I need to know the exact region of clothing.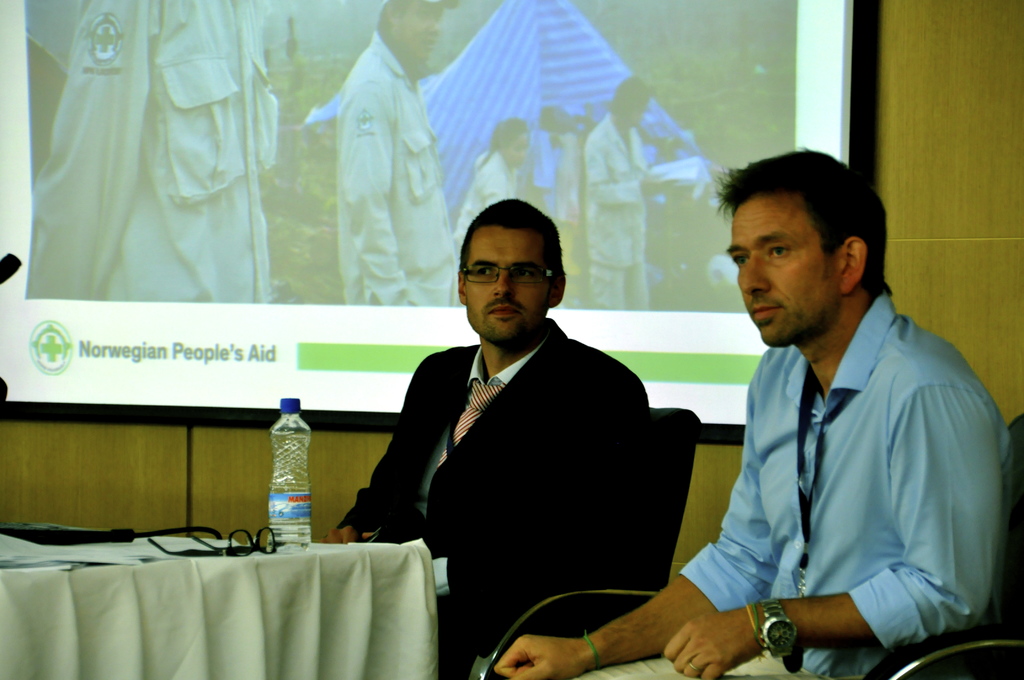
Region: box=[337, 302, 666, 679].
